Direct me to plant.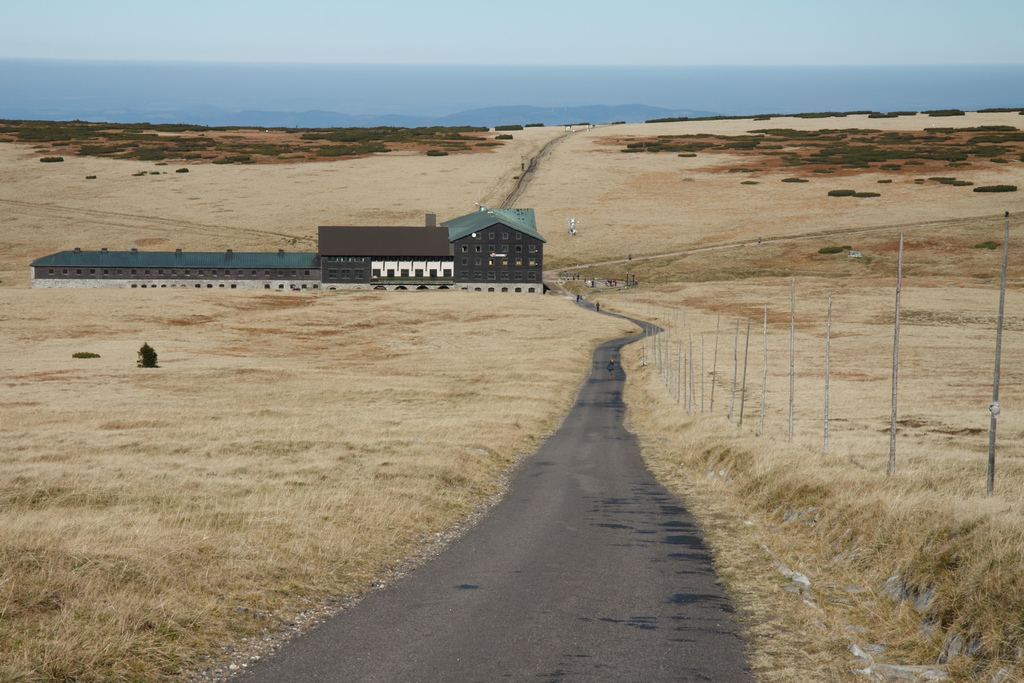
Direction: (x1=132, y1=344, x2=162, y2=370).
